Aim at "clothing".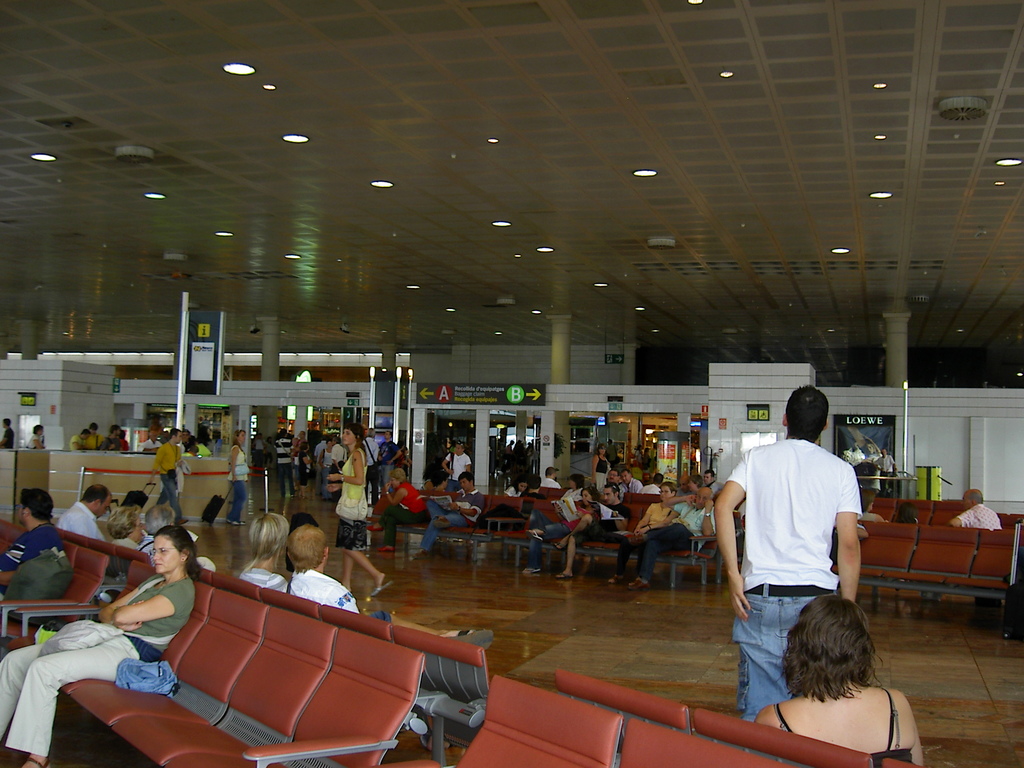
Aimed at (635, 494, 714, 580).
